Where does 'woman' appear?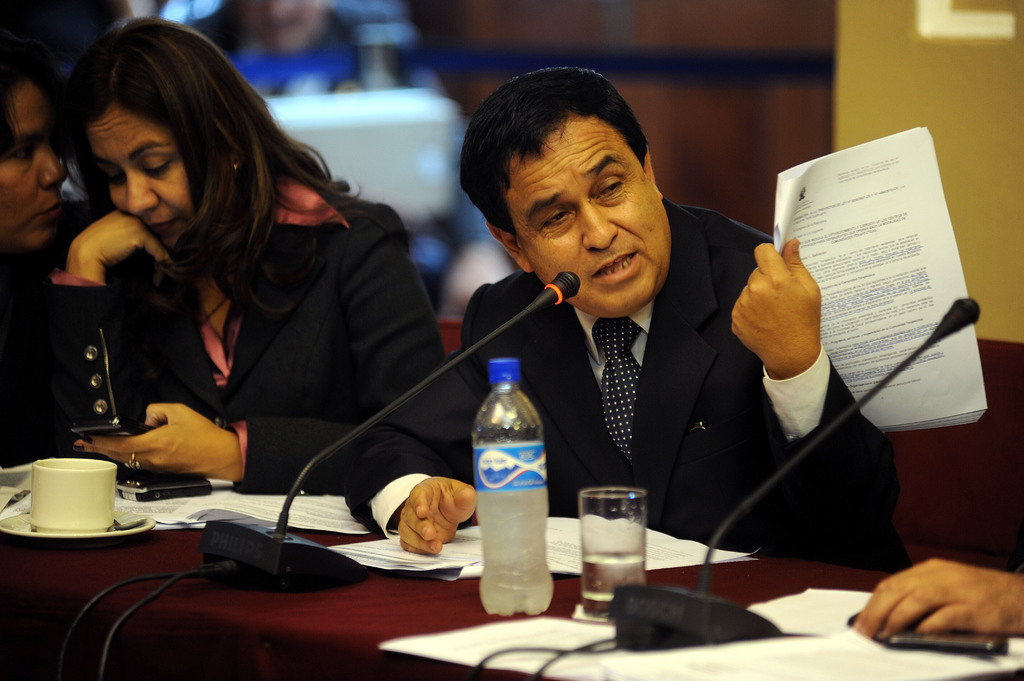
Appears at 31 52 422 529.
